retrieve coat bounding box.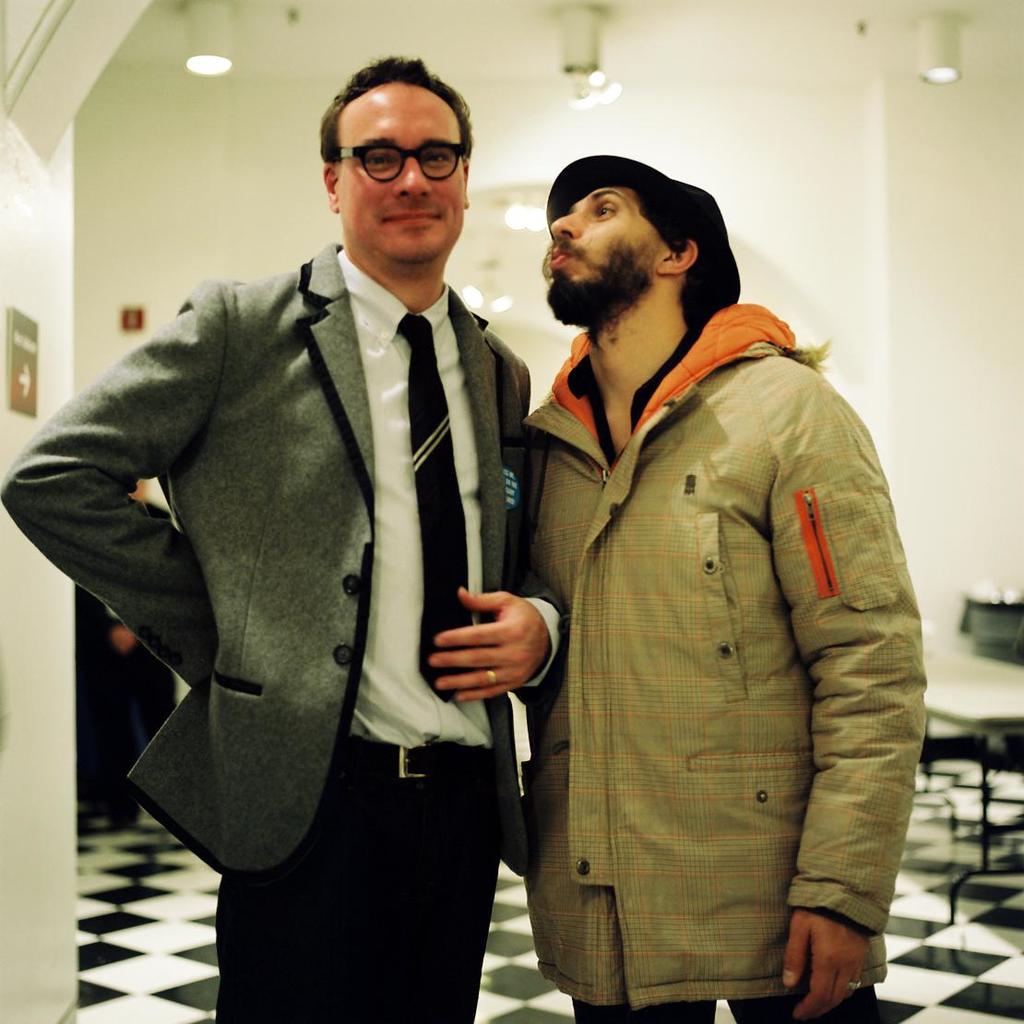
Bounding box: 85, 152, 572, 905.
